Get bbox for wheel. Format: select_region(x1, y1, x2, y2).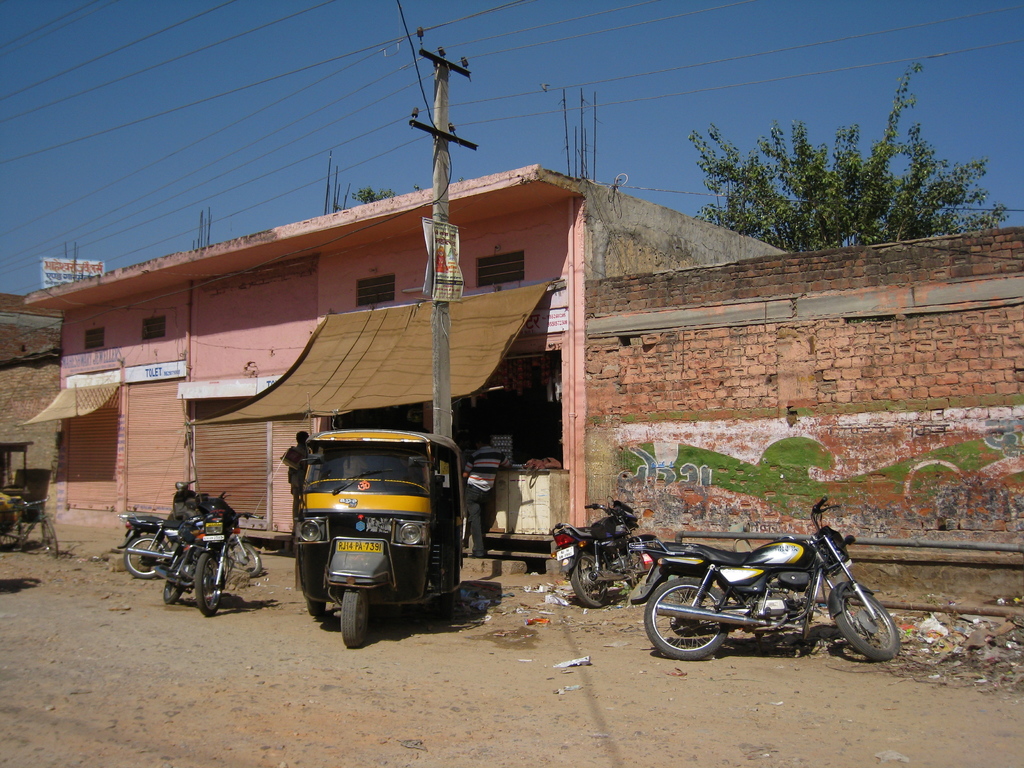
select_region(646, 575, 728, 657).
